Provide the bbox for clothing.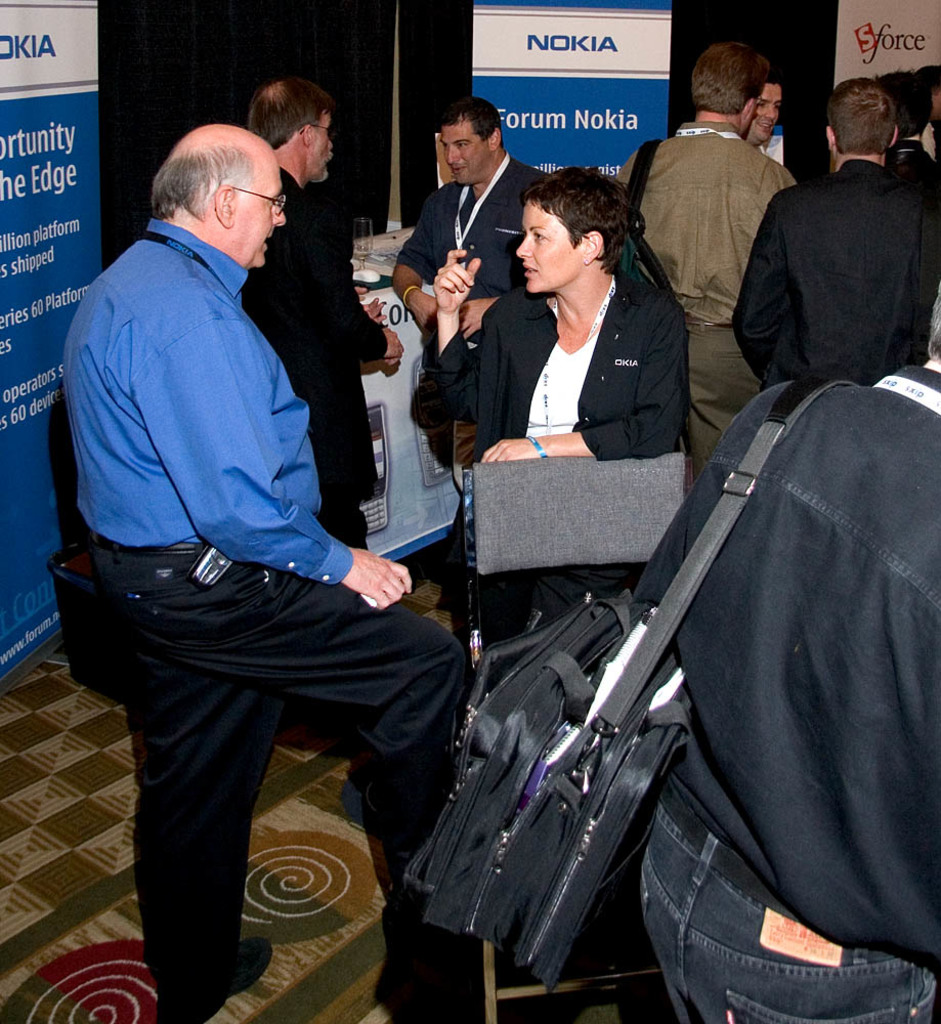
Rect(426, 274, 683, 640).
